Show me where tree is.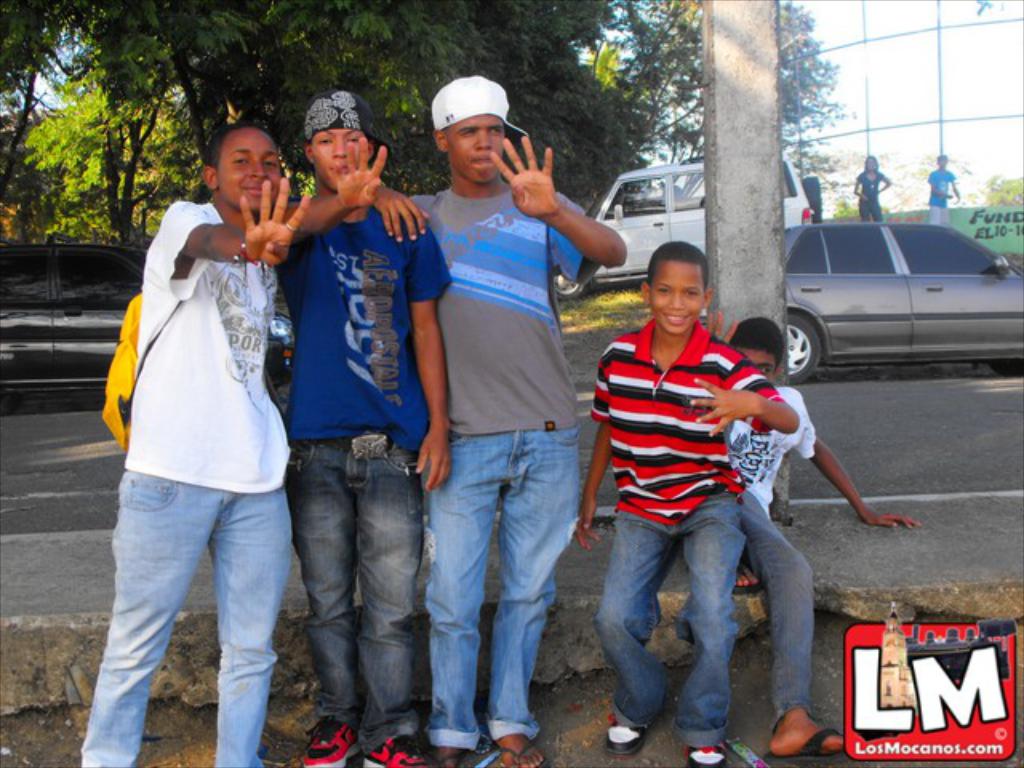
tree is at x1=78, y1=0, x2=181, y2=243.
